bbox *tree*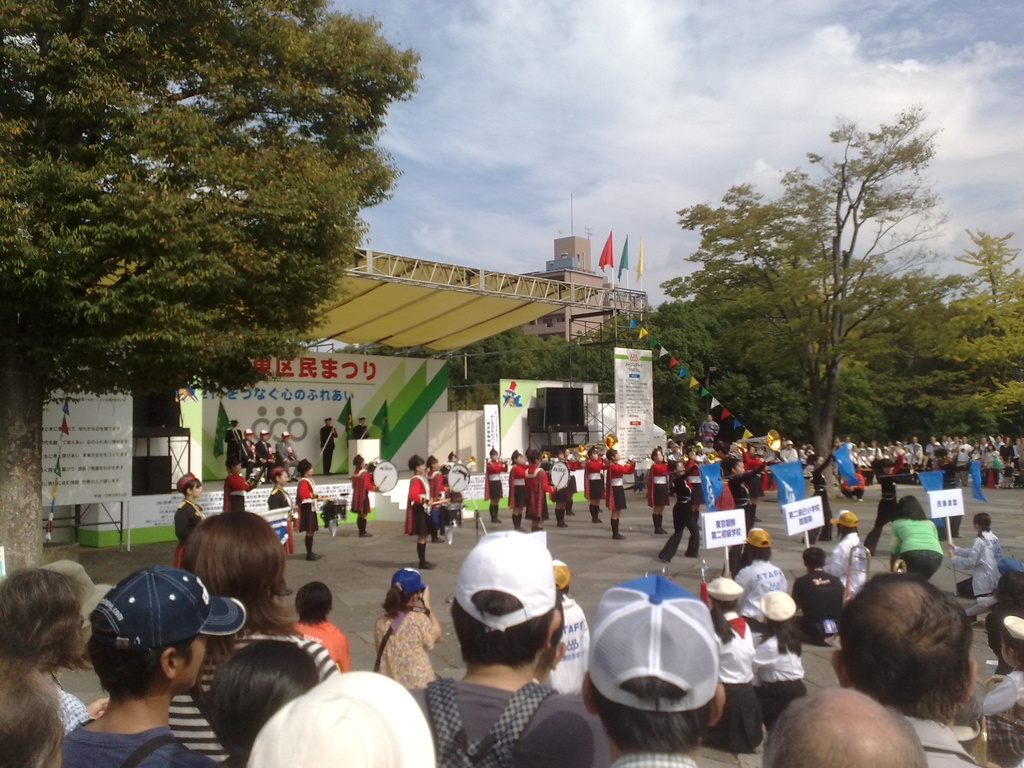
pyautogui.locateOnScreen(0, 0, 424, 579)
